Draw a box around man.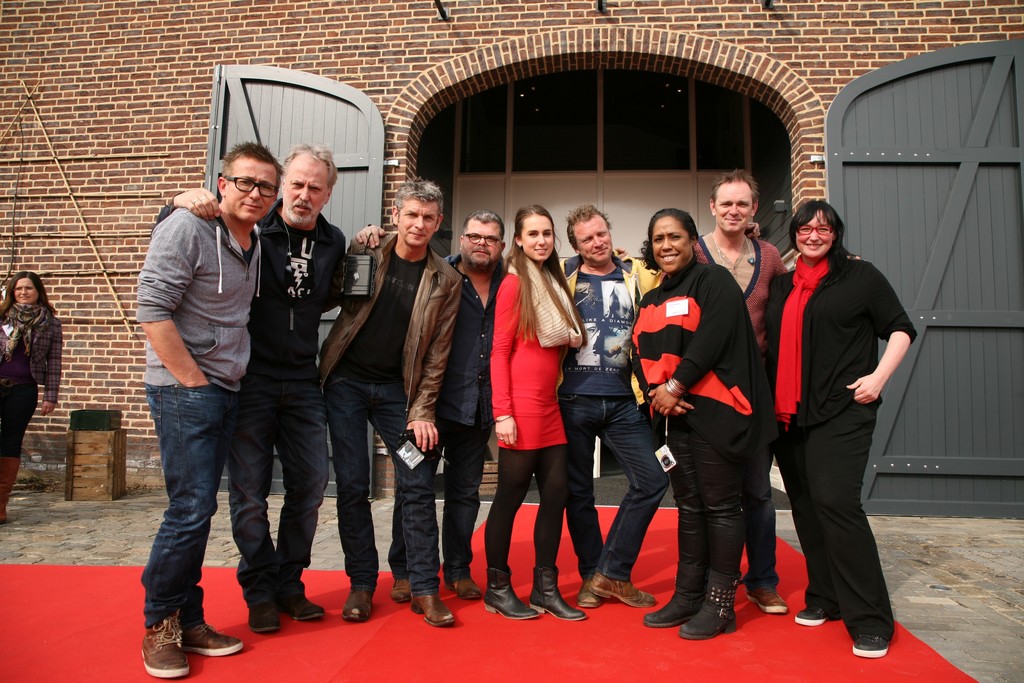
left=351, top=210, right=505, bottom=605.
